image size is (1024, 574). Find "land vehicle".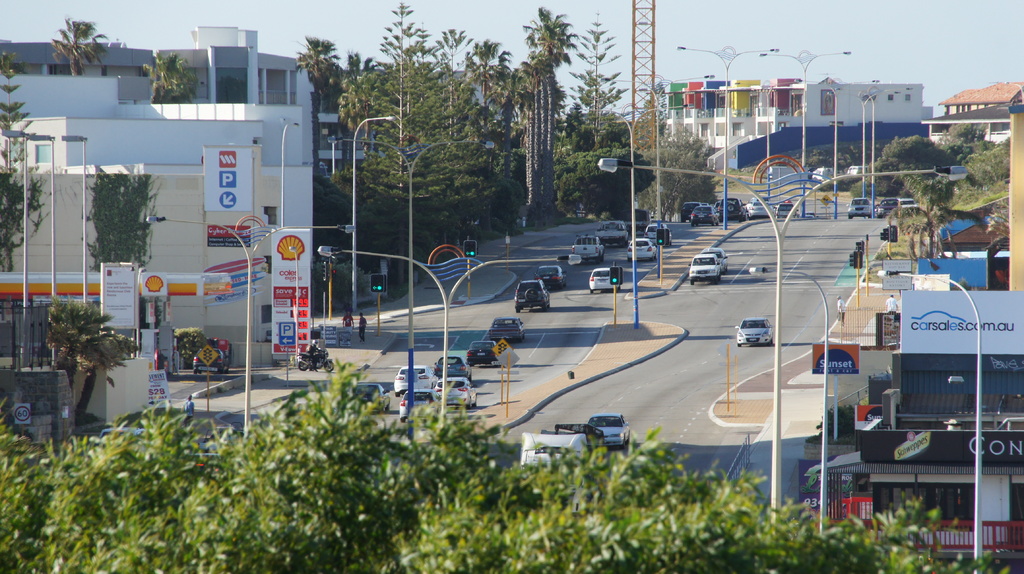
[x1=392, y1=363, x2=436, y2=395].
